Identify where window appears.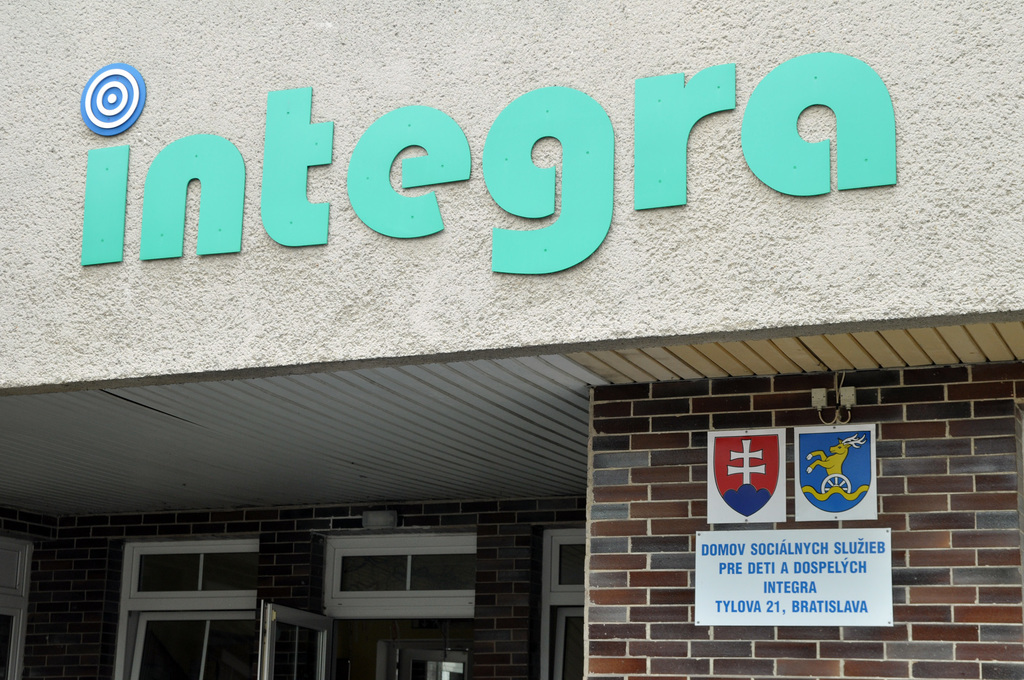
Appears at (0, 538, 38, 679).
